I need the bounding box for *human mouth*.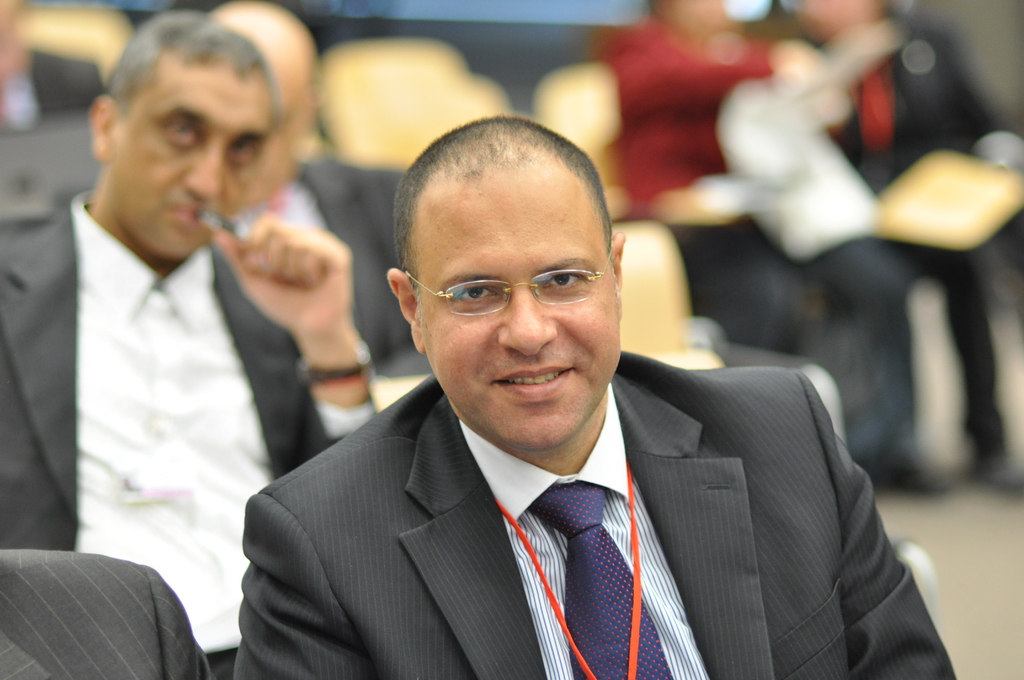
Here it is: locate(488, 357, 583, 410).
